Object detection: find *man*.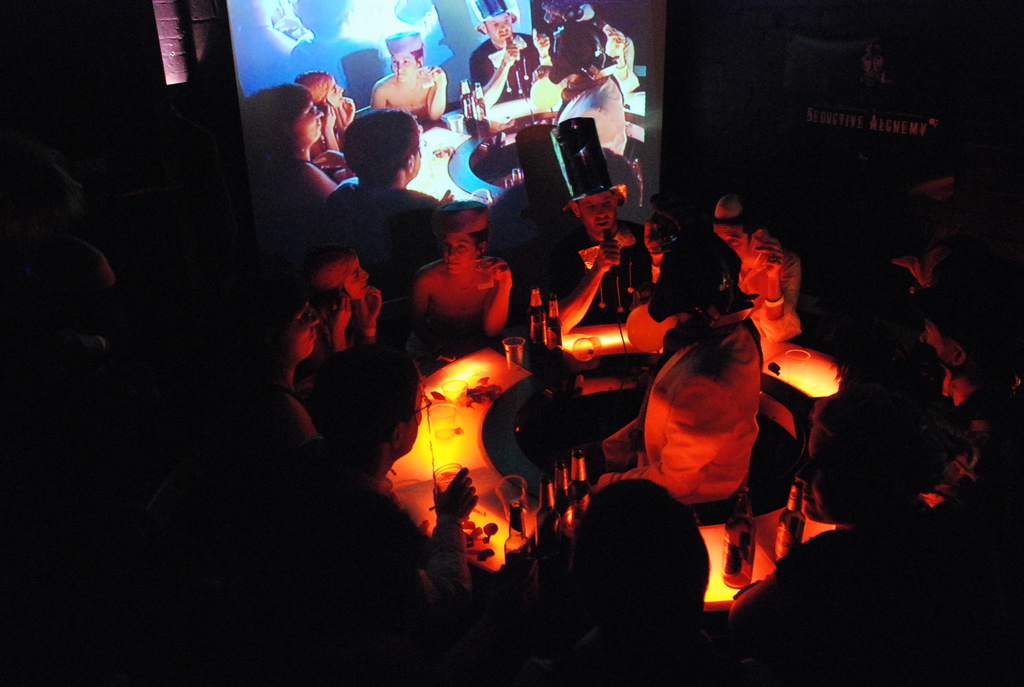
BBox(554, 118, 662, 329).
